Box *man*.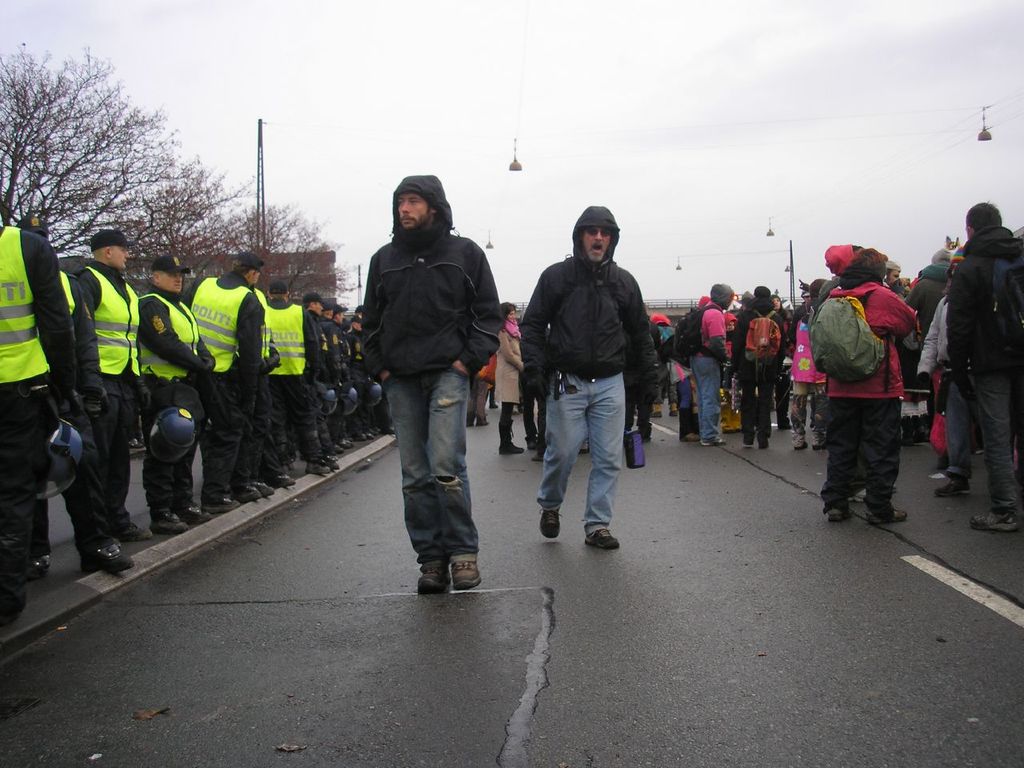
l=321, t=304, r=350, b=448.
